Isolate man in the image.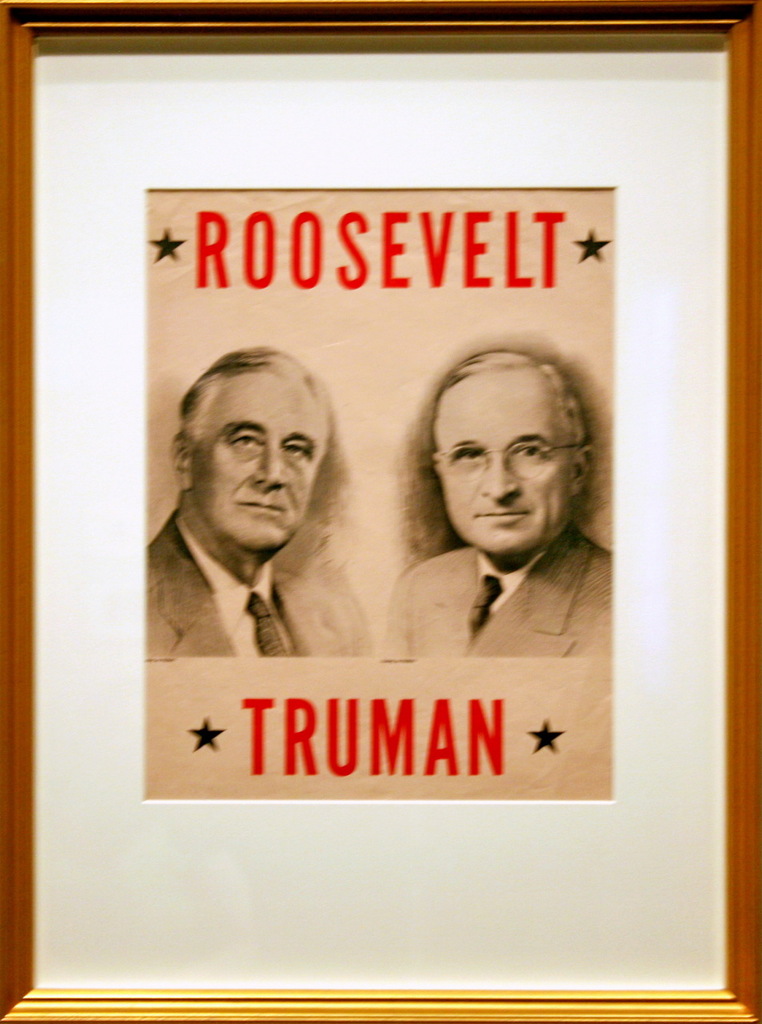
Isolated region: region(385, 350, 612, 656).
